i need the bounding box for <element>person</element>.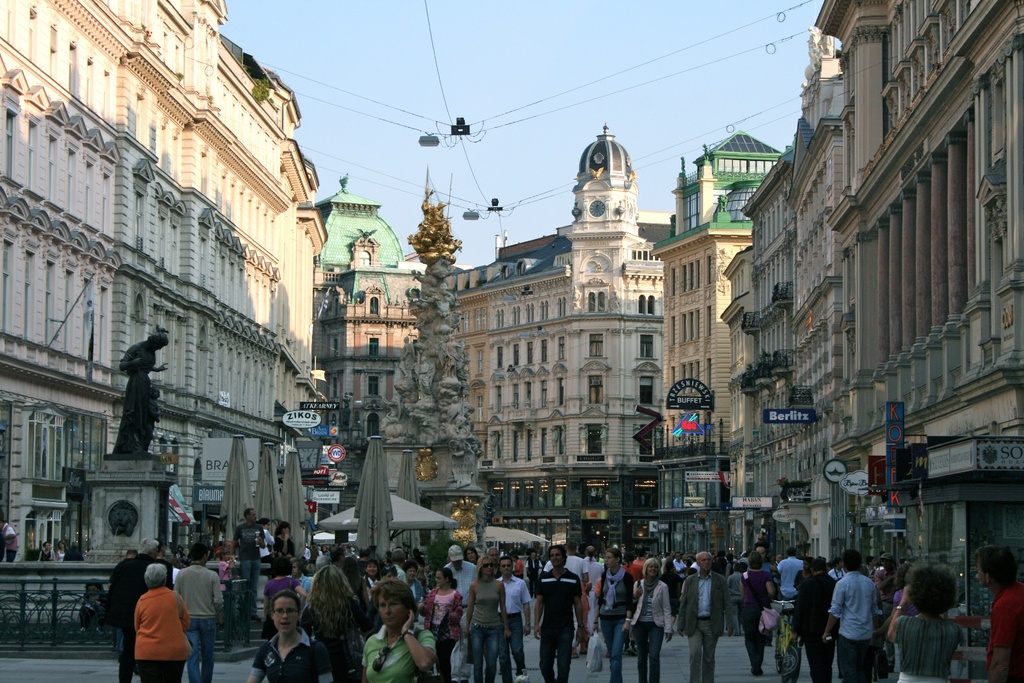
Here it is: [625,555,671,682].
